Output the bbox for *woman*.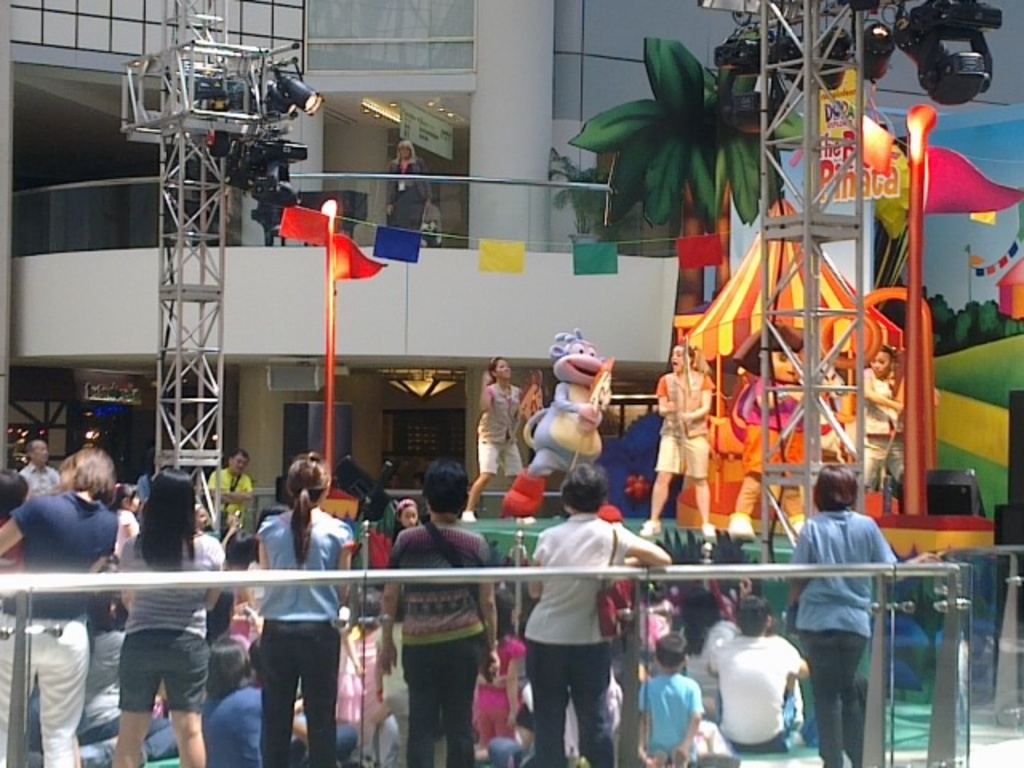
bbox=[461, 357, 534, 526].
